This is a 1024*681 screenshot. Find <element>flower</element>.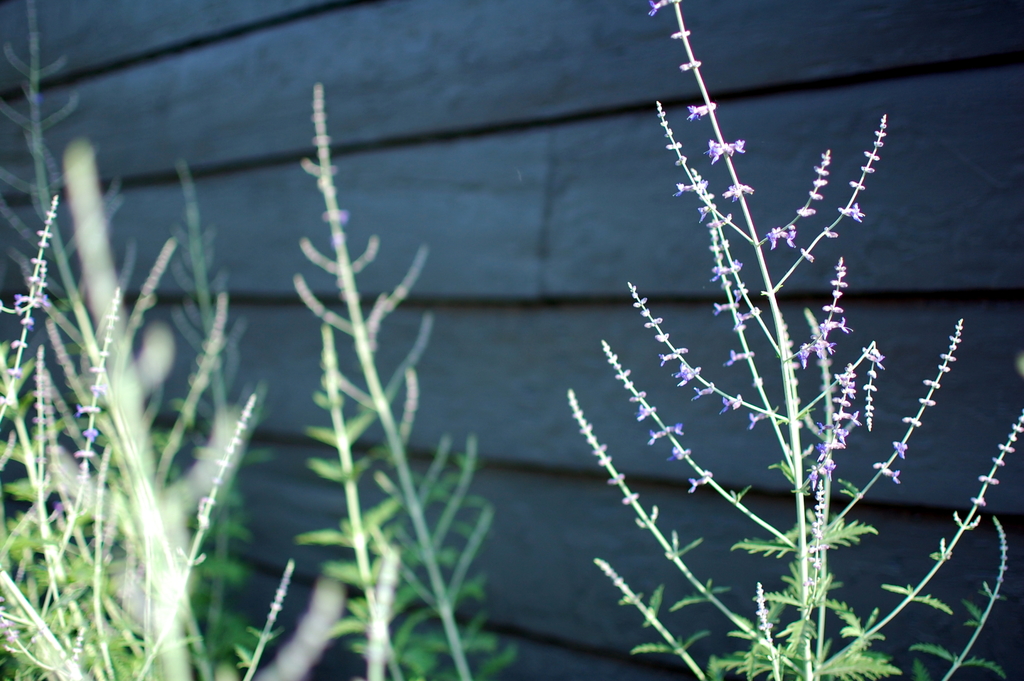
Bounding box: BBox(687, 107, 700, 120).
